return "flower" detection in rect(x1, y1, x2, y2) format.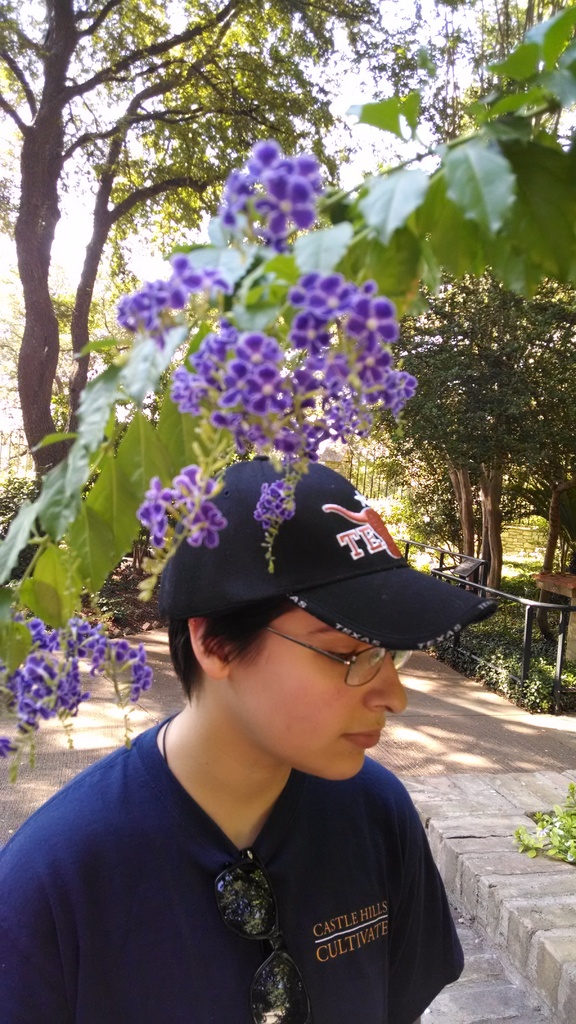
rect(182, 502, 225, 543).
